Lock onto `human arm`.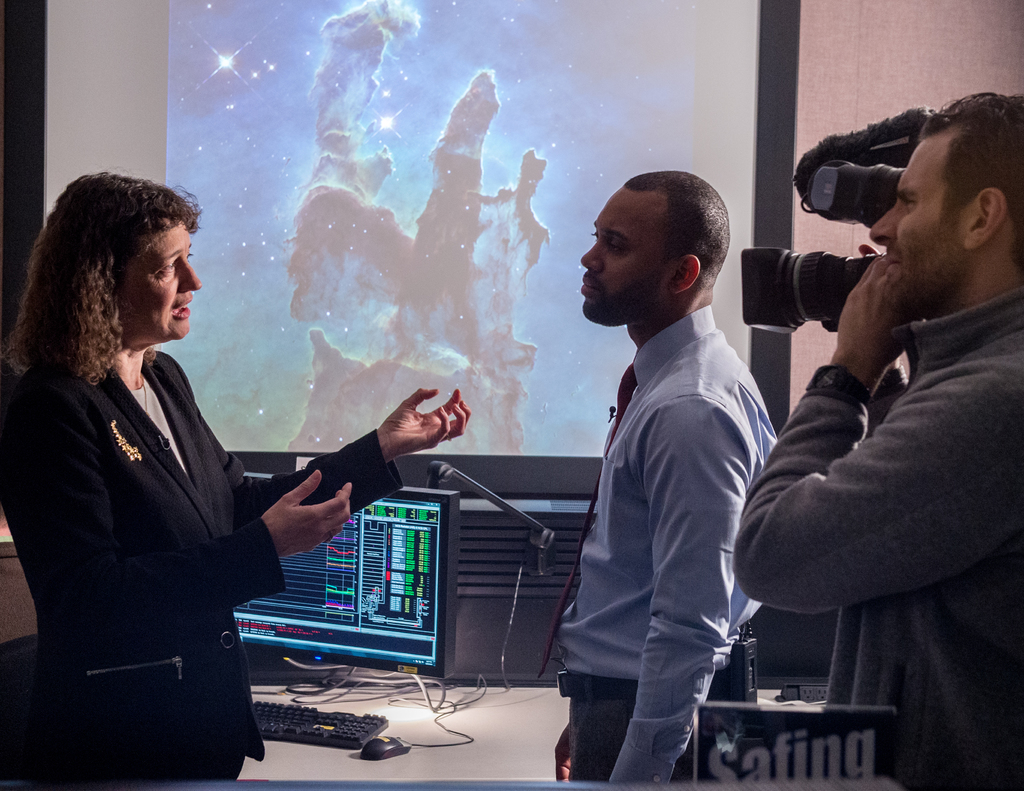
Locked: region(0, 376, 356, 645).
